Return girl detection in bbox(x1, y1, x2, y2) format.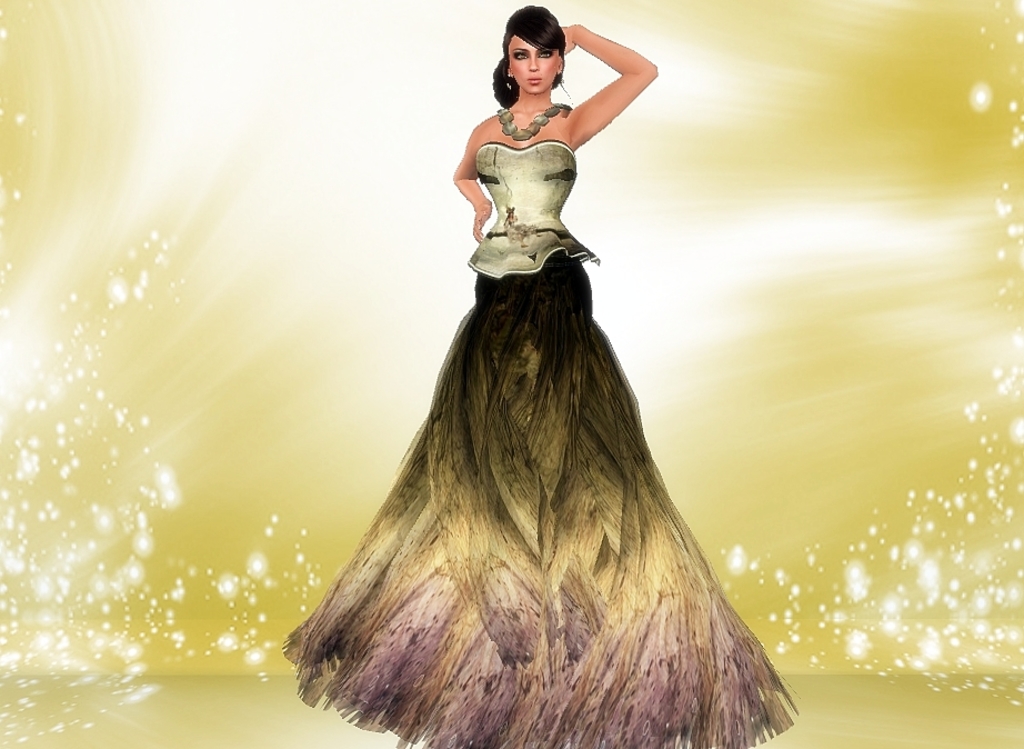
bbox(283, 3, 801, 748).
